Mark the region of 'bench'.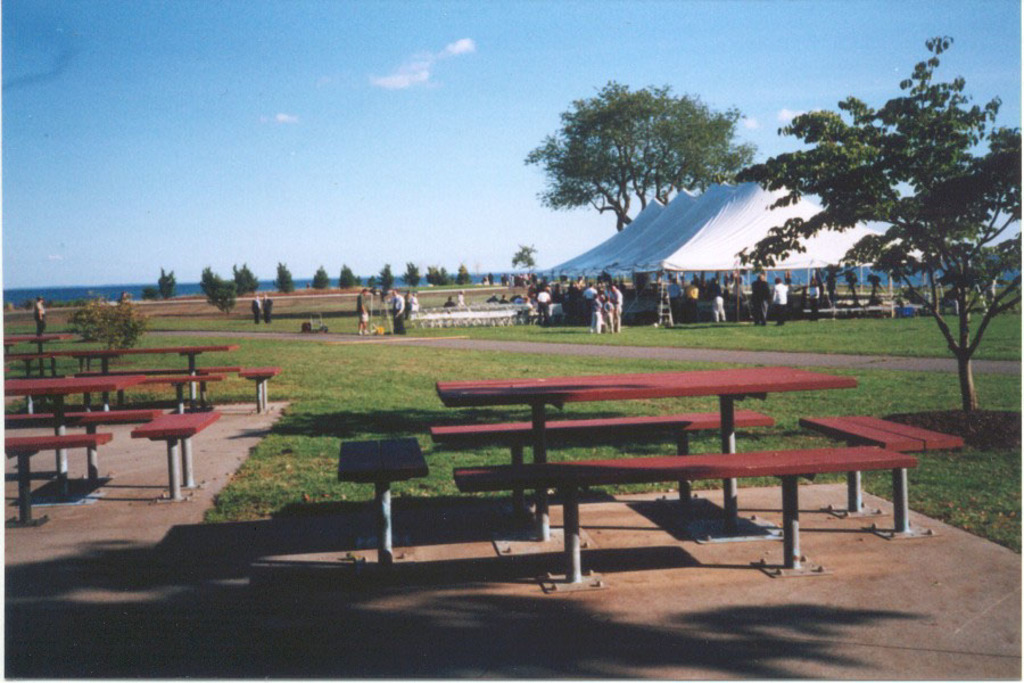
Region: [left=429, top=409, right=778, bottom=540].
